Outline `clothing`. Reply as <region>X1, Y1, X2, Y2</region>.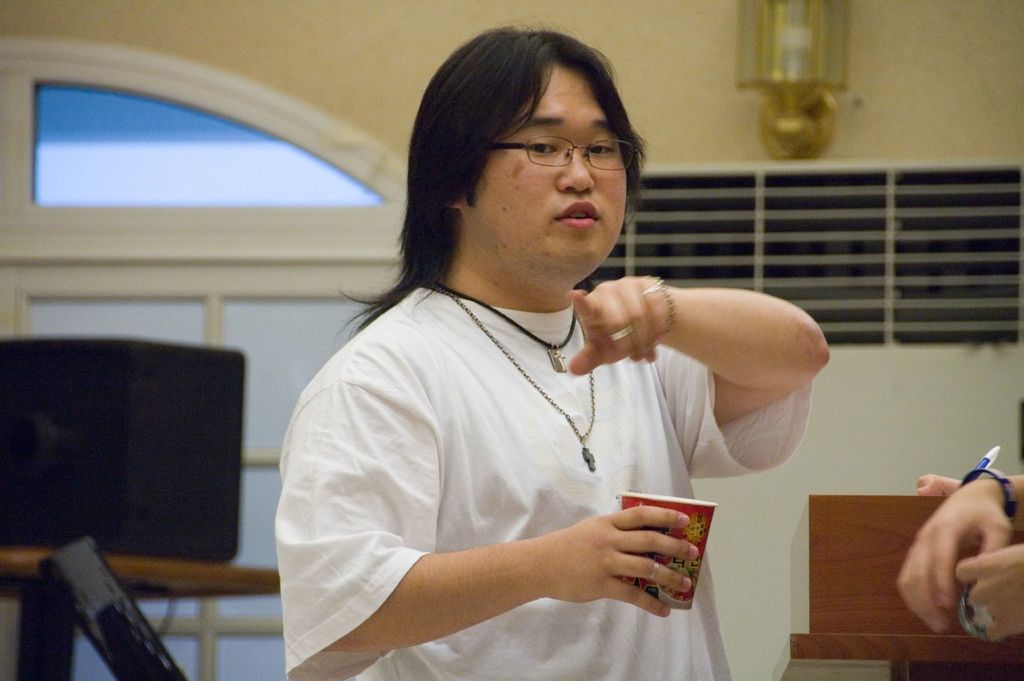
<region>275, 235, 782, 653</region>.
